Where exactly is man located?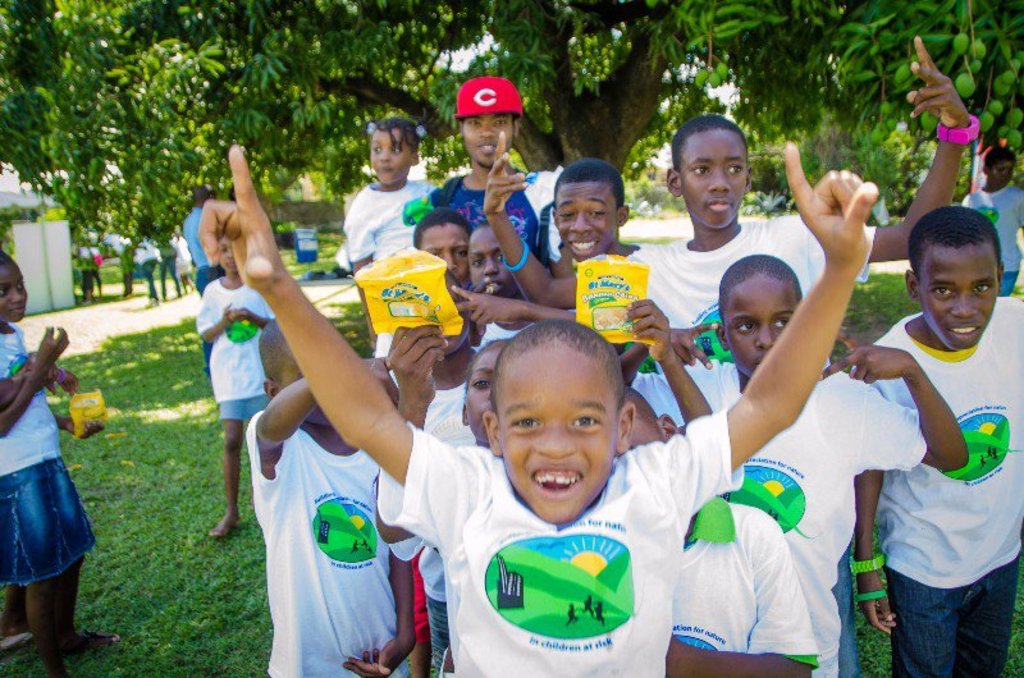
Its bounding box is (666,252,901,675).
